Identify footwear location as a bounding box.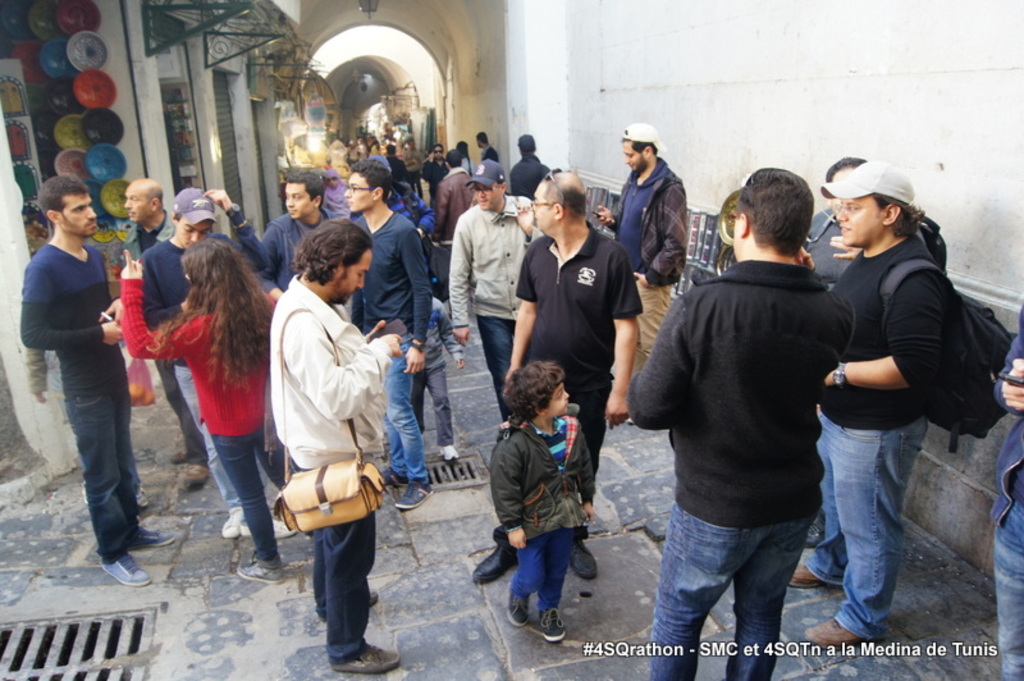
[76, 480, 90, 508].
